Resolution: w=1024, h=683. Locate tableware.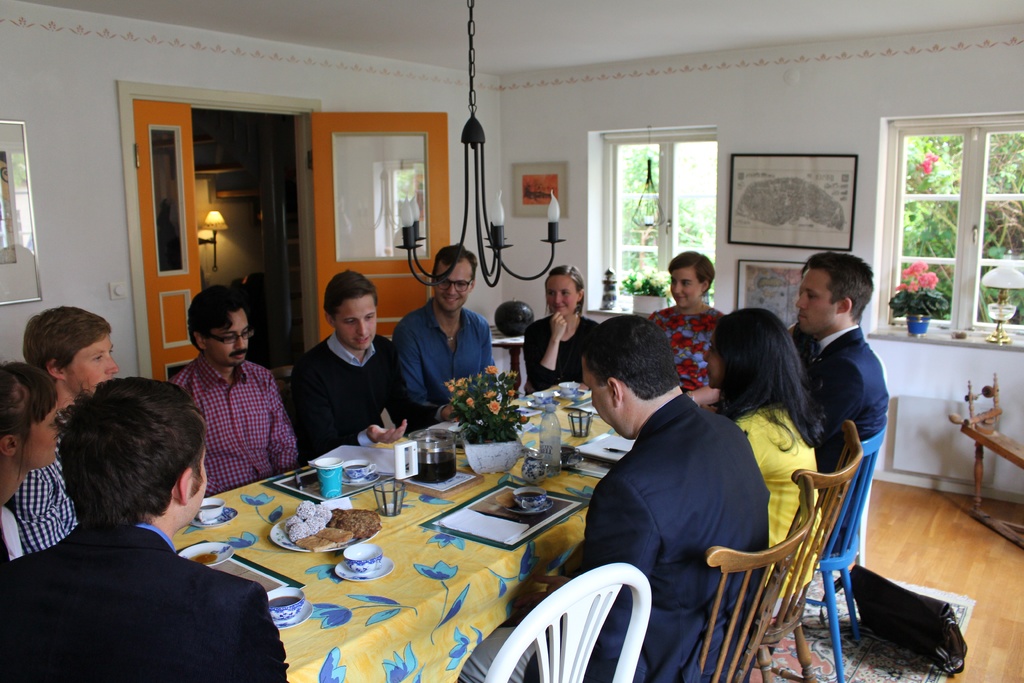
554,388,580,397.
